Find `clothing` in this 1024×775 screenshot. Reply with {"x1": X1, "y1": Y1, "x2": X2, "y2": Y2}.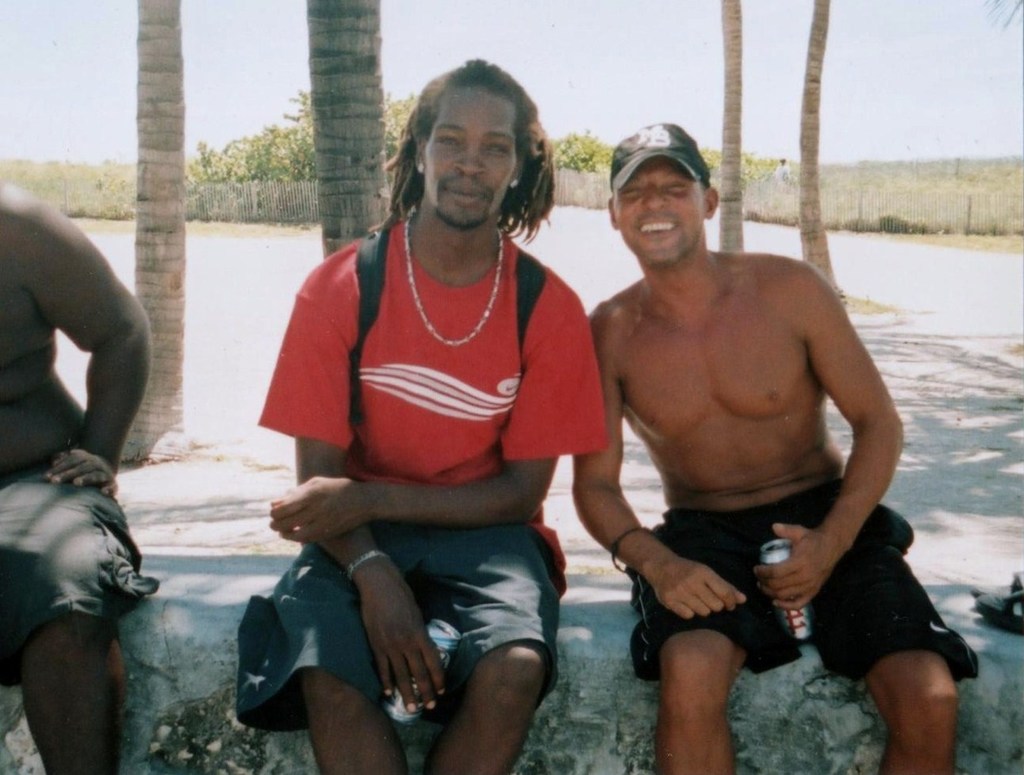
{"x1": 0, "y1": 452, "x2": 160, "y2": 685}.
